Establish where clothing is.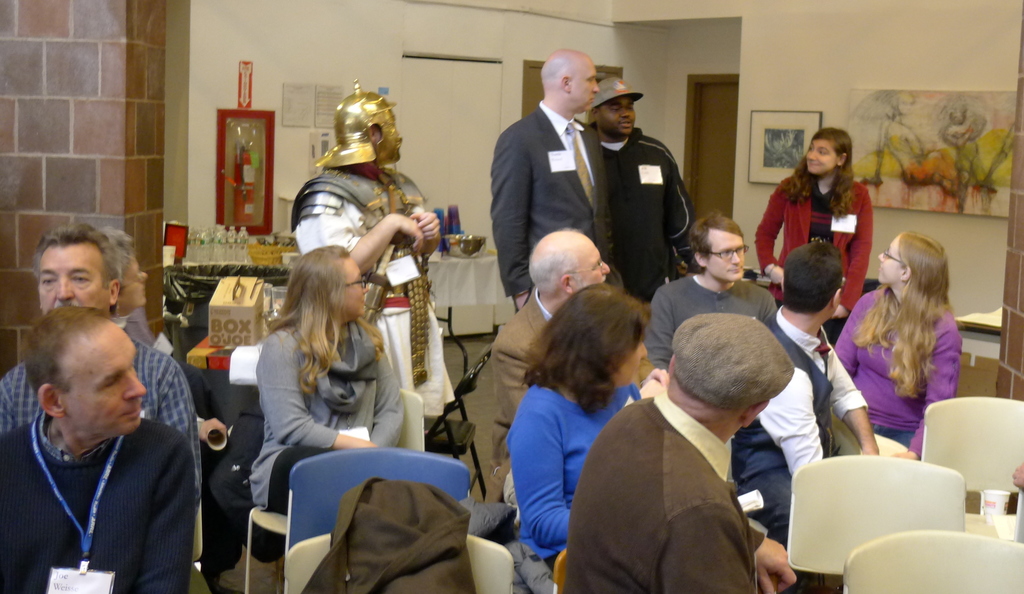
Established at bbox=[579, 360, 805, 591].
